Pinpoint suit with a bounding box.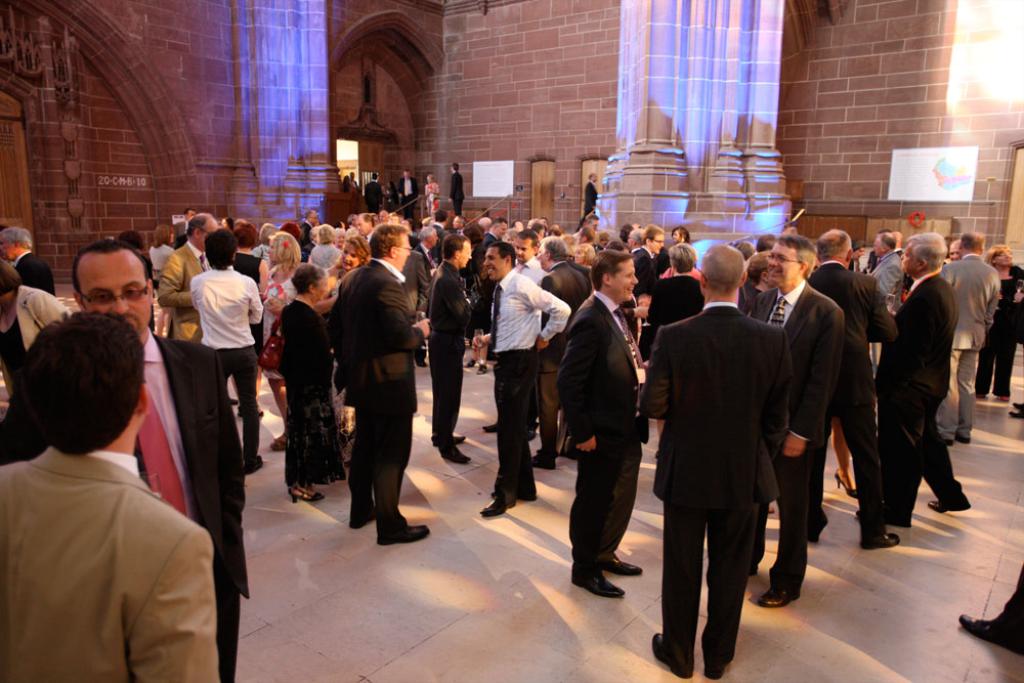
x1=650 y1=256 x2=794 y2=680.
